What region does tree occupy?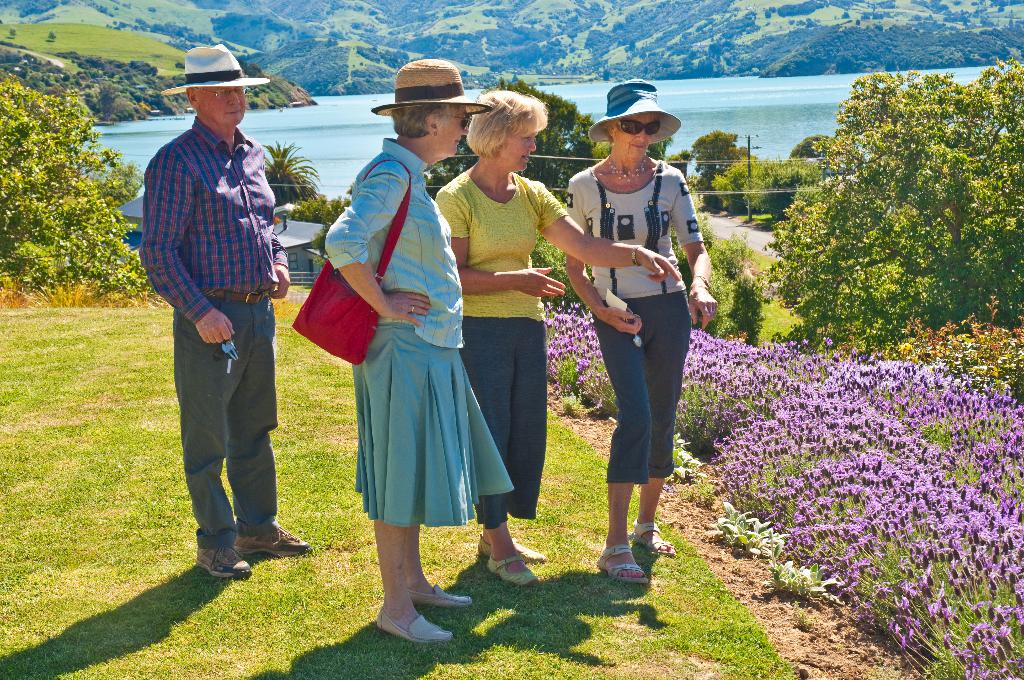
<box>710,140,781,213</box>.
